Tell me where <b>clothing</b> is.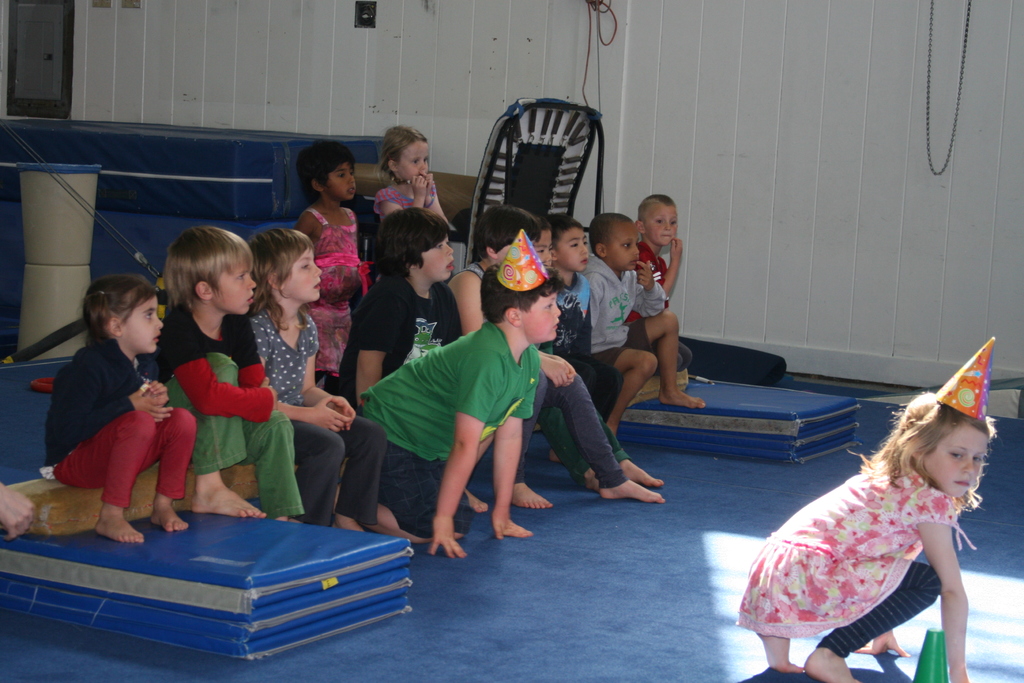
<b>clothing</b> is at [554,273,606,412].
